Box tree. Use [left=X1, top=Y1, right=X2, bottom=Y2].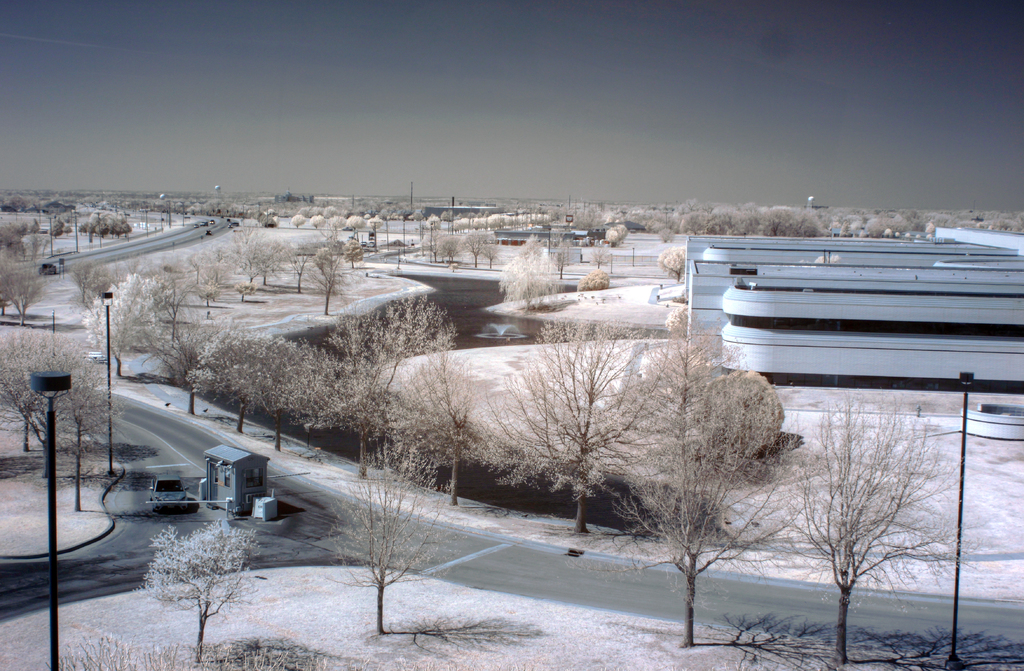
[left=0, top=319, right=120, bottom=509].
